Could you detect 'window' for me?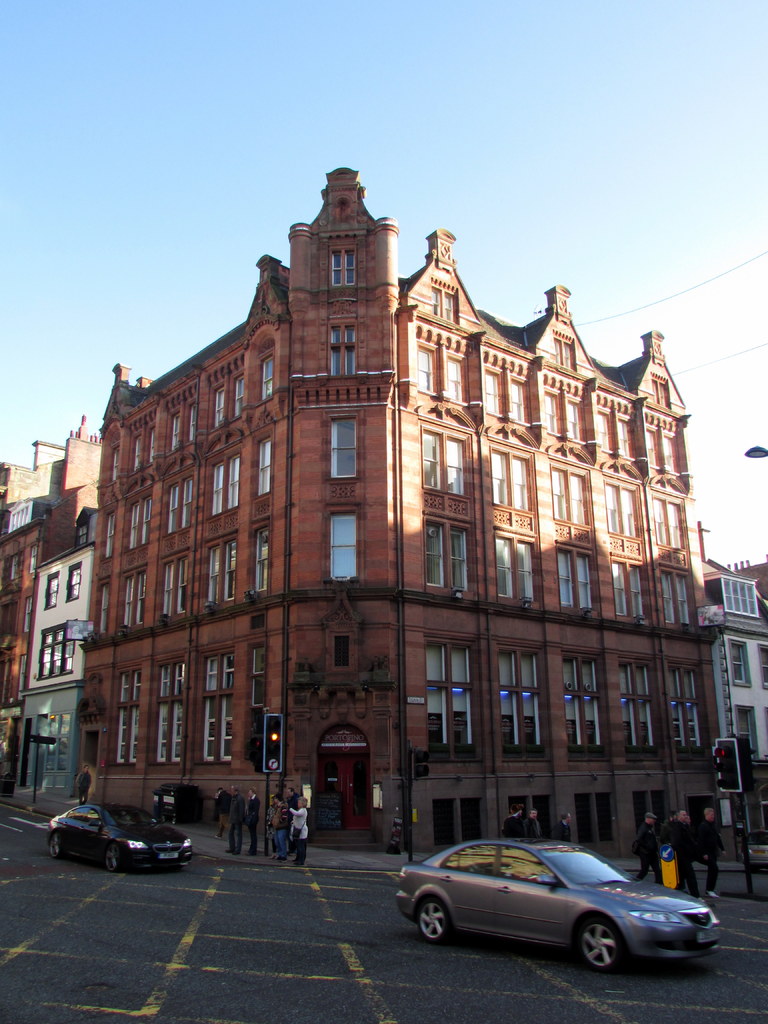
Detection result: (left=207, top=655, right=243, bottom=689).
